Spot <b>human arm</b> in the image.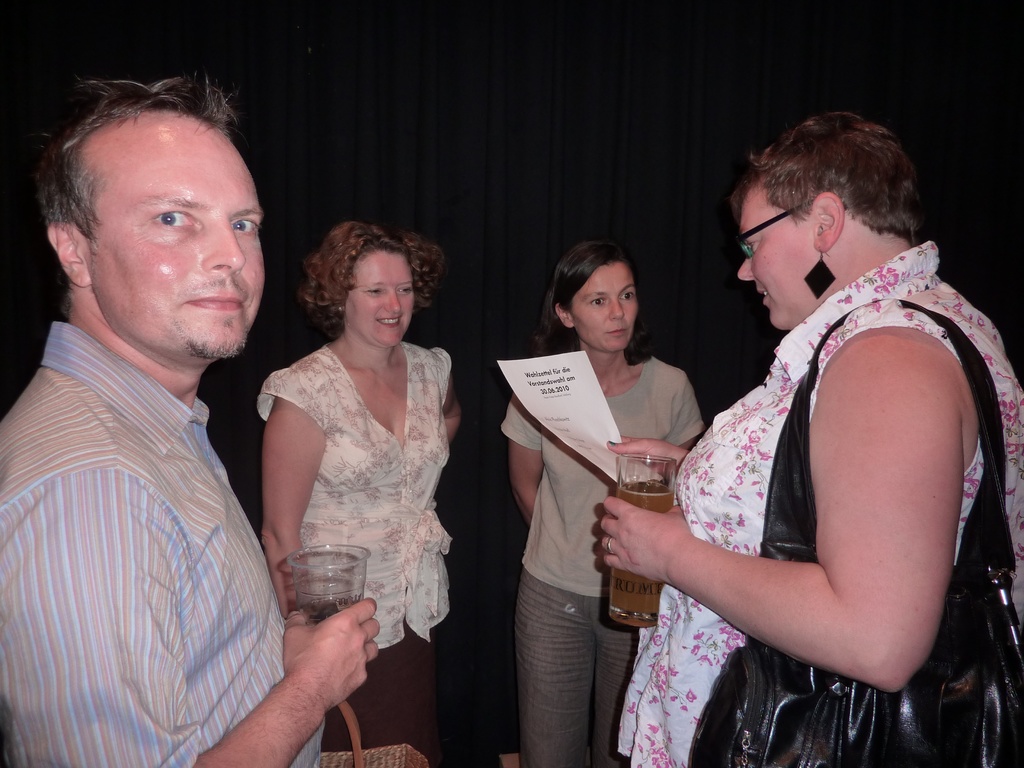
<b>human arm</b> found at box=[669, 268, 952, 676].
